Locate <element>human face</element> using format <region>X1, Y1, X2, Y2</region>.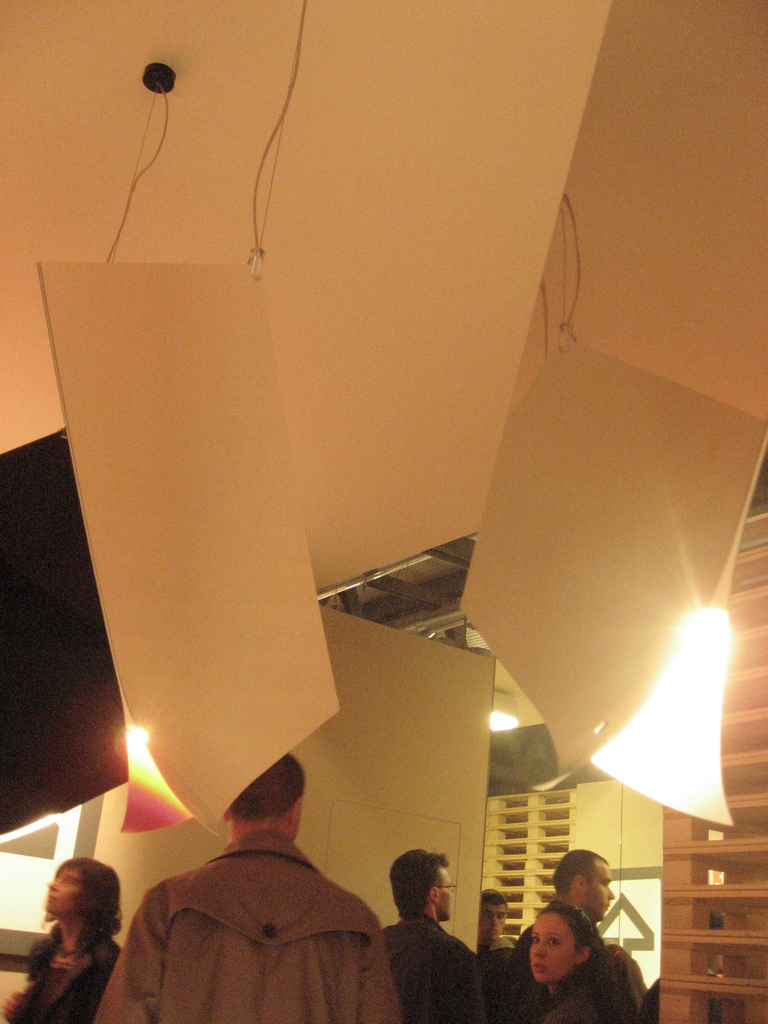
<region>482, 902, 506, 938</region>.
